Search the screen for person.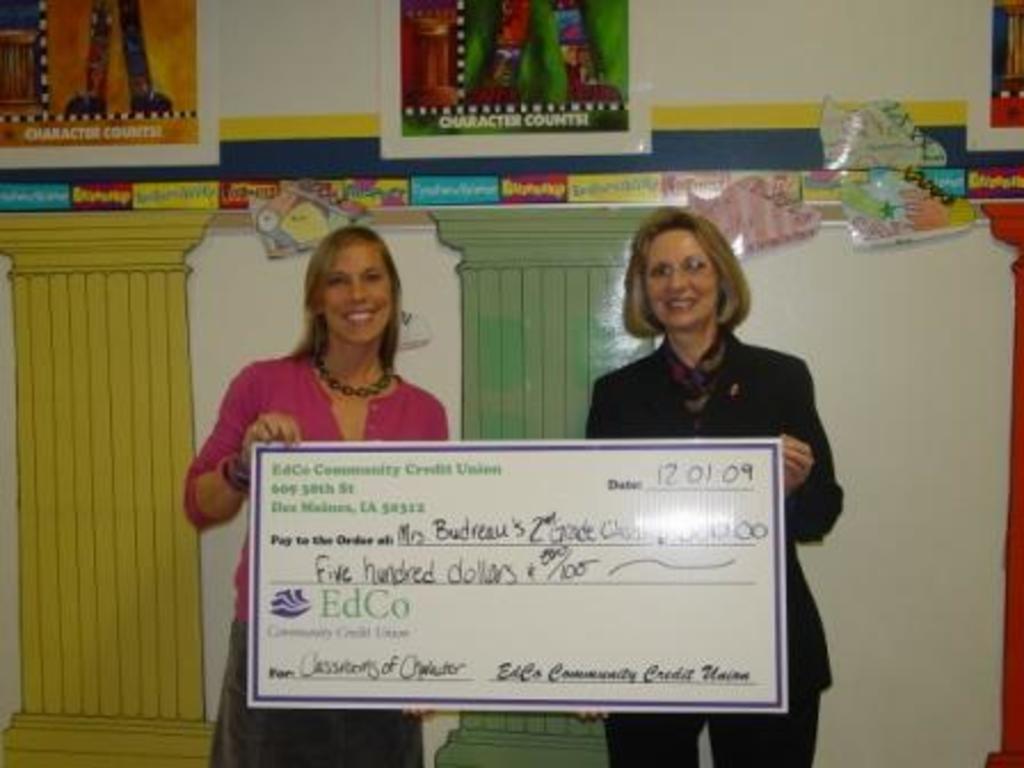
Found at [x1=178, y1=226, x2=450, y2=766].
